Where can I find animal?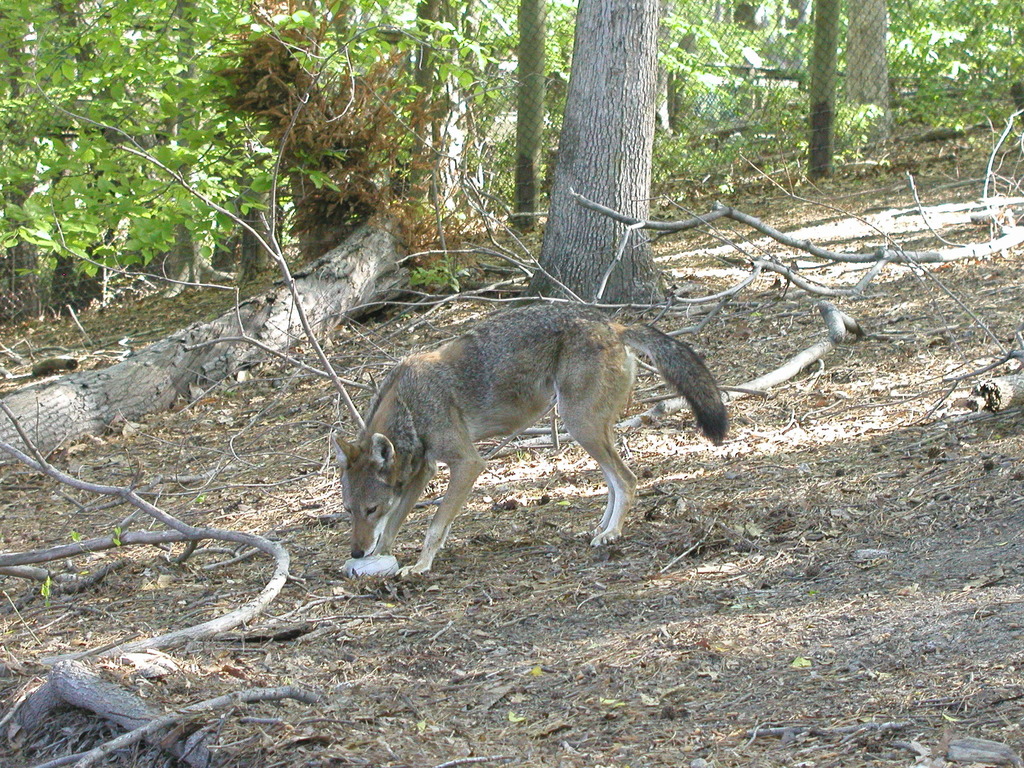
You can find it at detection(333, 290, 737, 575).
